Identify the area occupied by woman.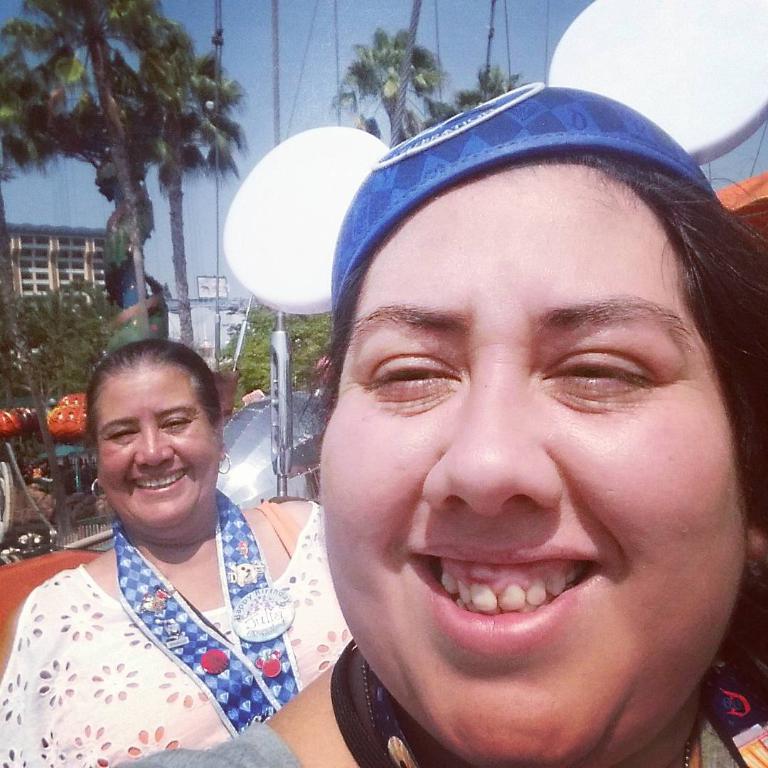
Area: (x1=0, y1=336, x2=353, y2=767).
